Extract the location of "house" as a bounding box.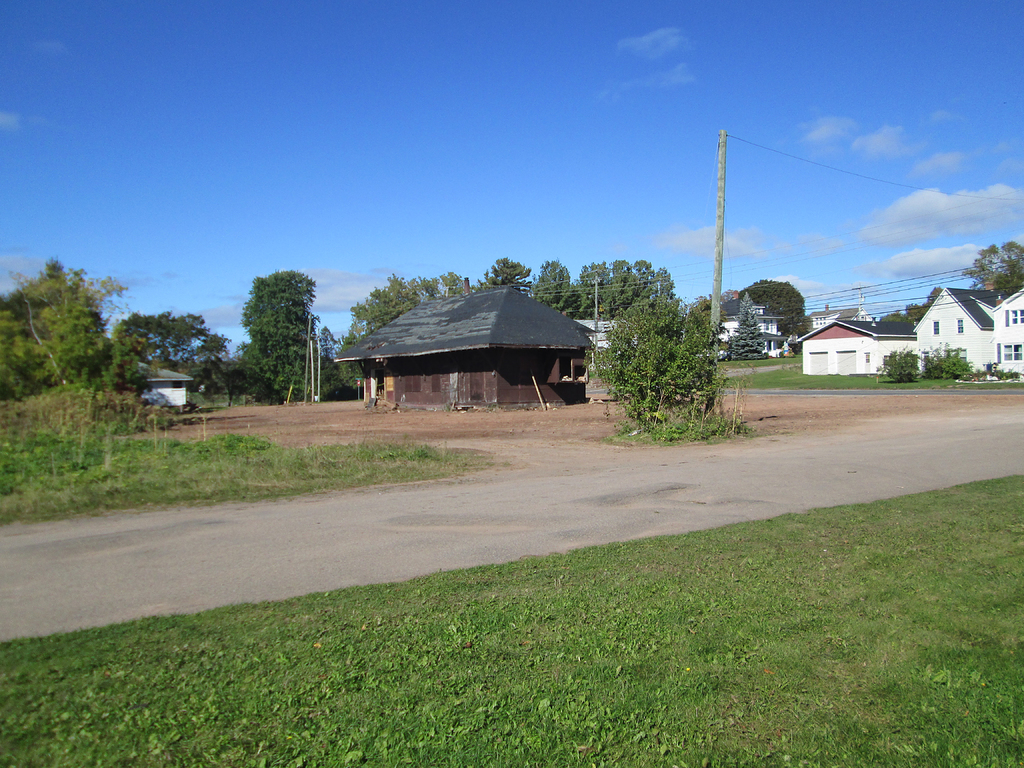
{"left": 913, "top": 283, "right": 1007, "bottom": 372}.
